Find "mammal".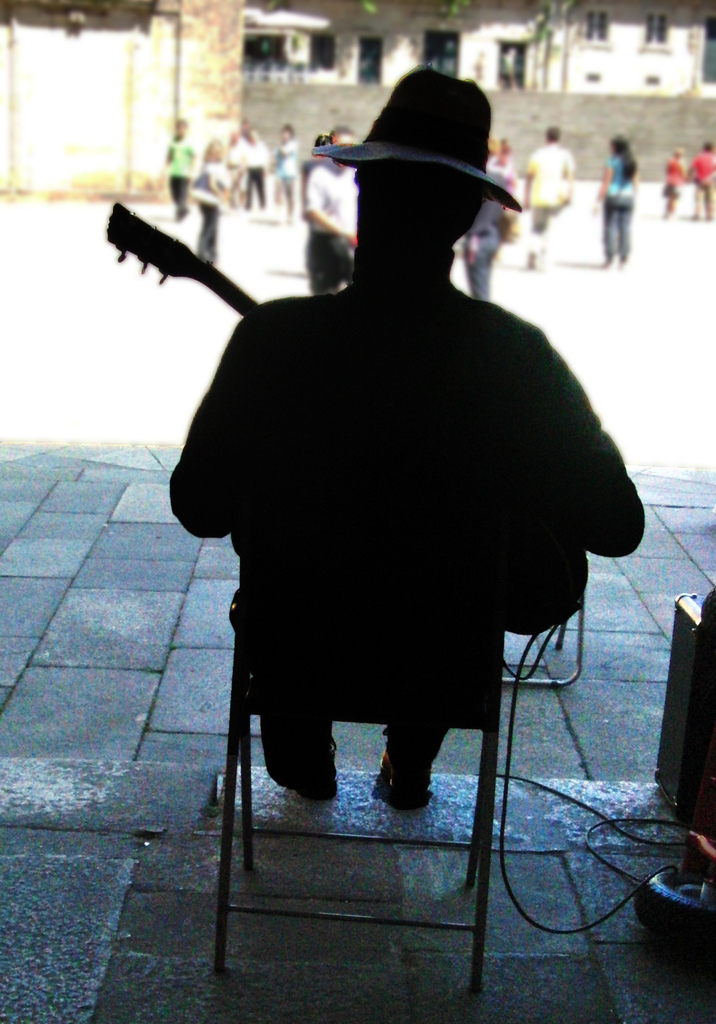
245,128,270,211.
